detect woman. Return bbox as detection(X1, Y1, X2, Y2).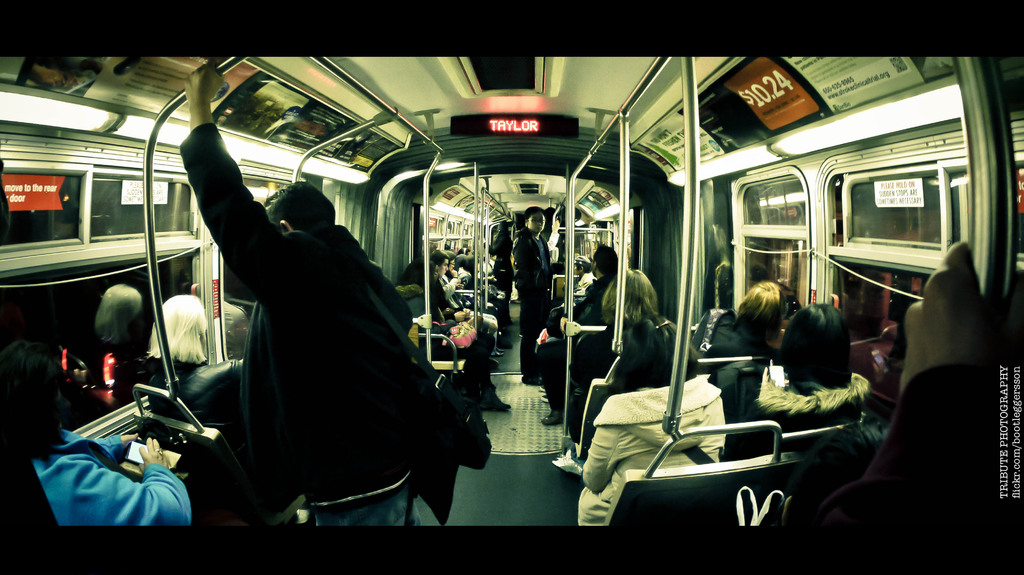
detection(146, 292, 243, 430).
